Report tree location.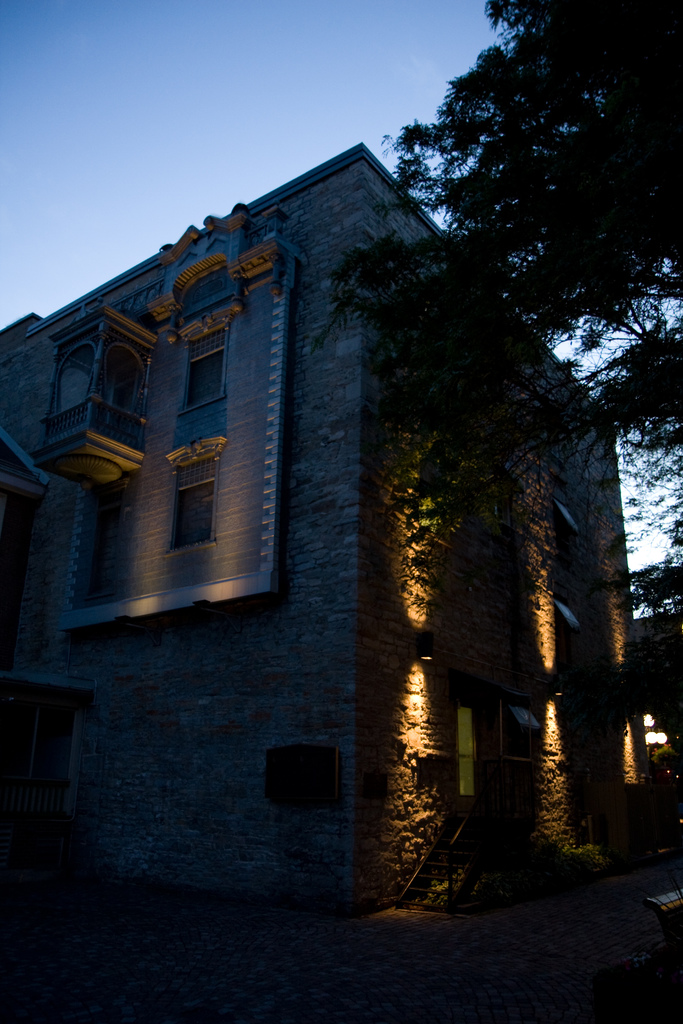
Report: bbox=[299, 0, 682, 620].
